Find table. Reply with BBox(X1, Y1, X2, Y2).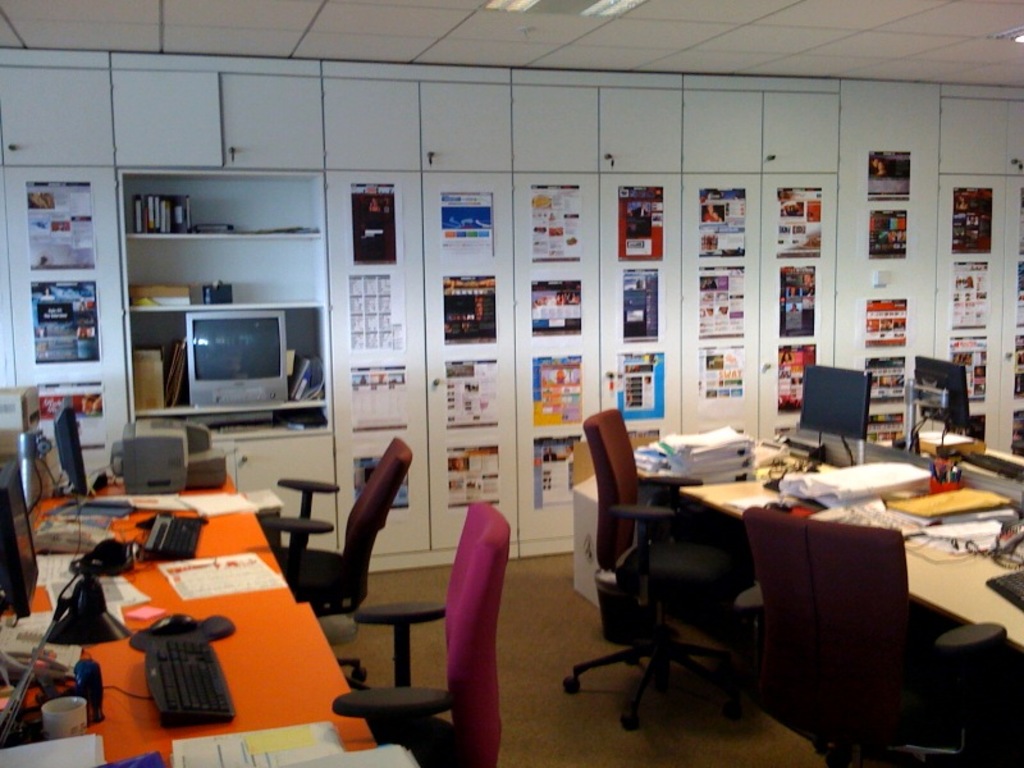
BBox(680, 488, 1023, 654).
